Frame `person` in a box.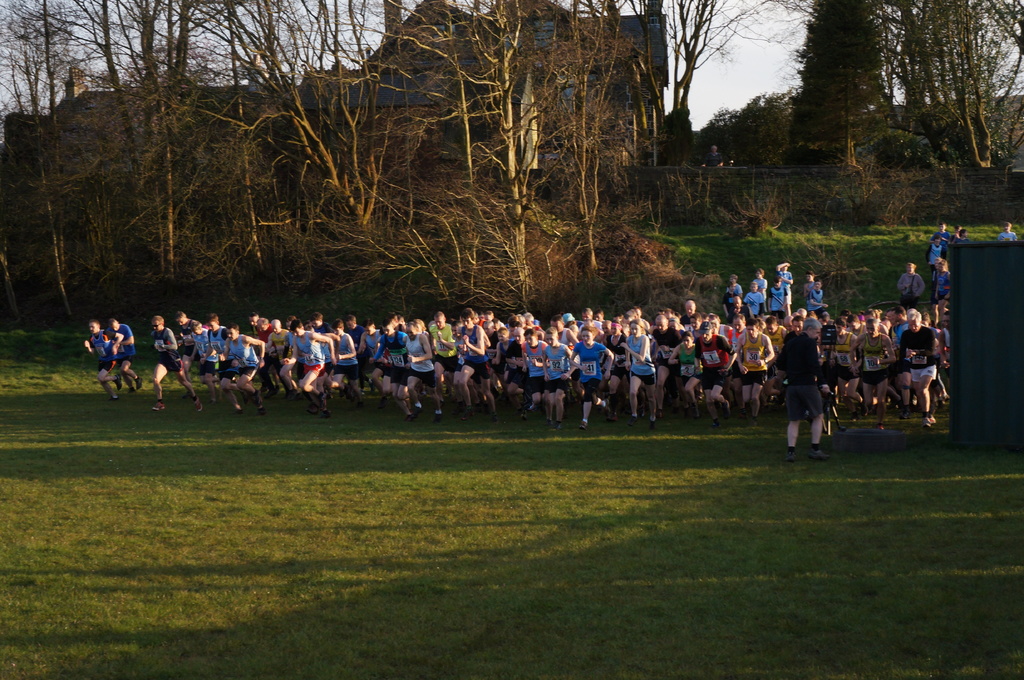
detection(225, 320, 272, 423).
